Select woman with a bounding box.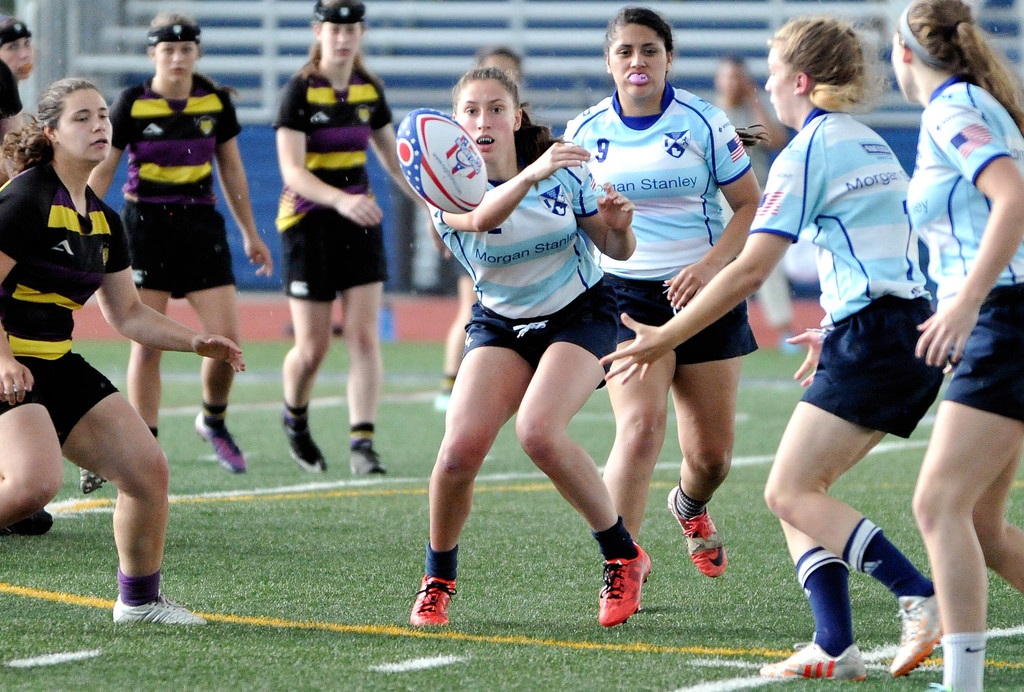
crop(892, 0, 1023, 691).
